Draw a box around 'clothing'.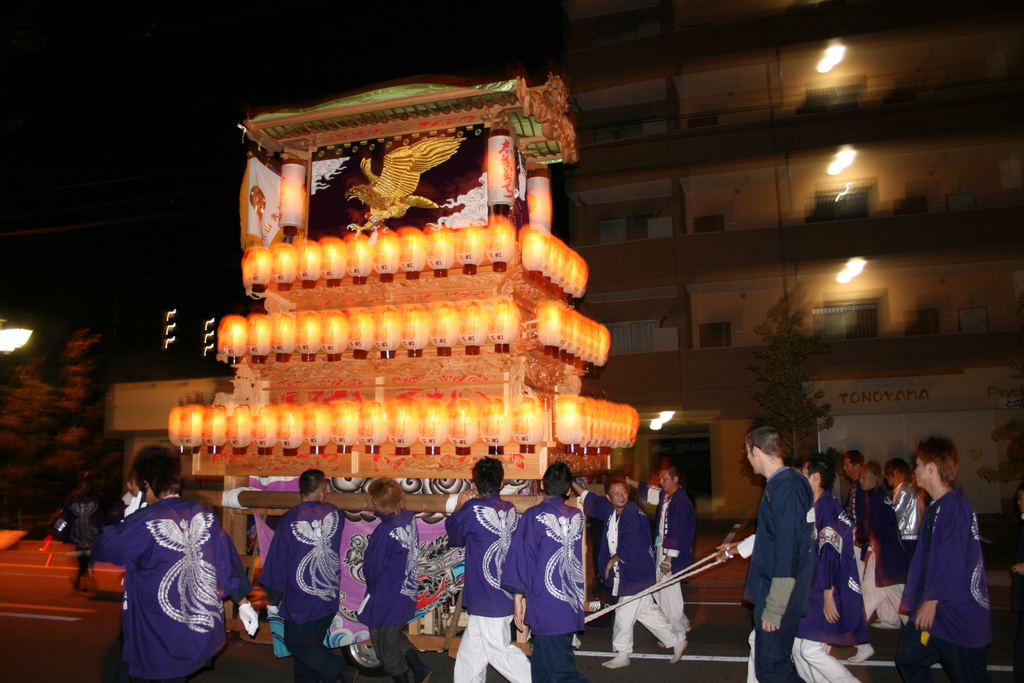
(left=499, top=490, right=589, bottom=680).
